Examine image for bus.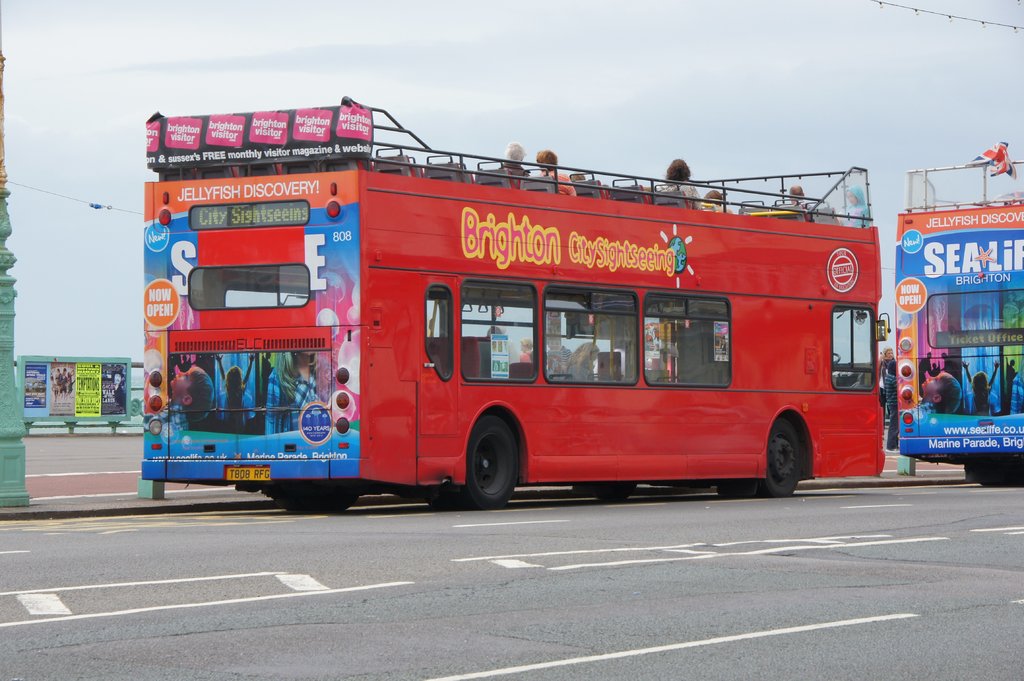
Examination result: bbox=[136, 99, 899, 501].
